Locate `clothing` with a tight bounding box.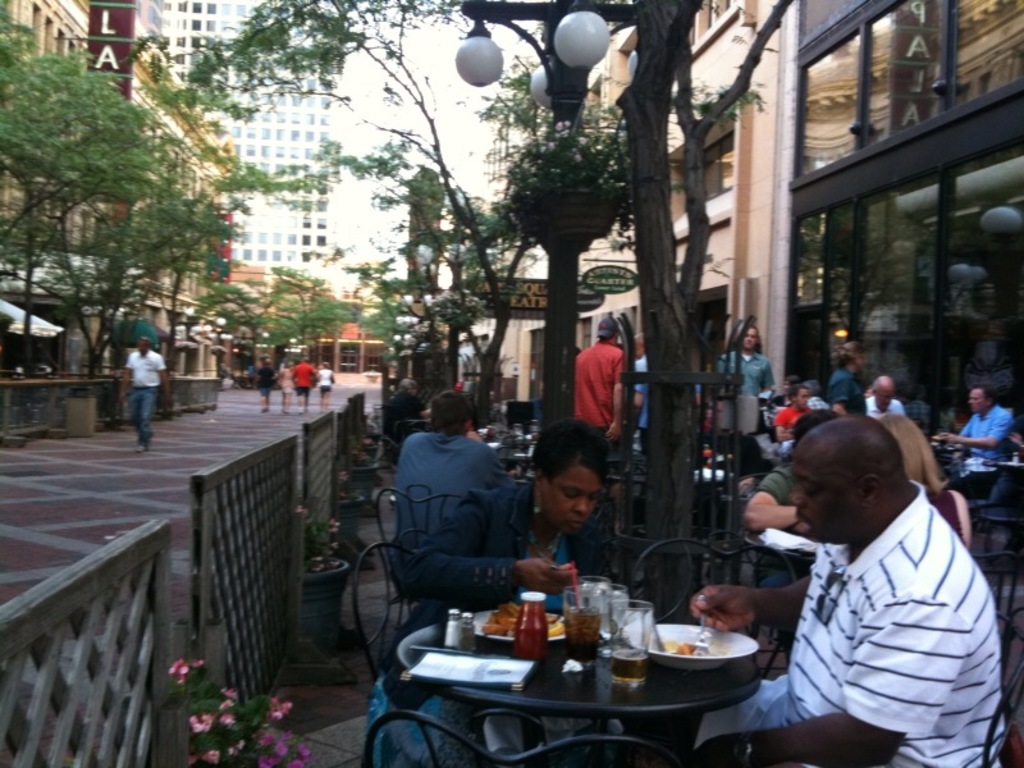
locate(772, 394, 787, 406).
